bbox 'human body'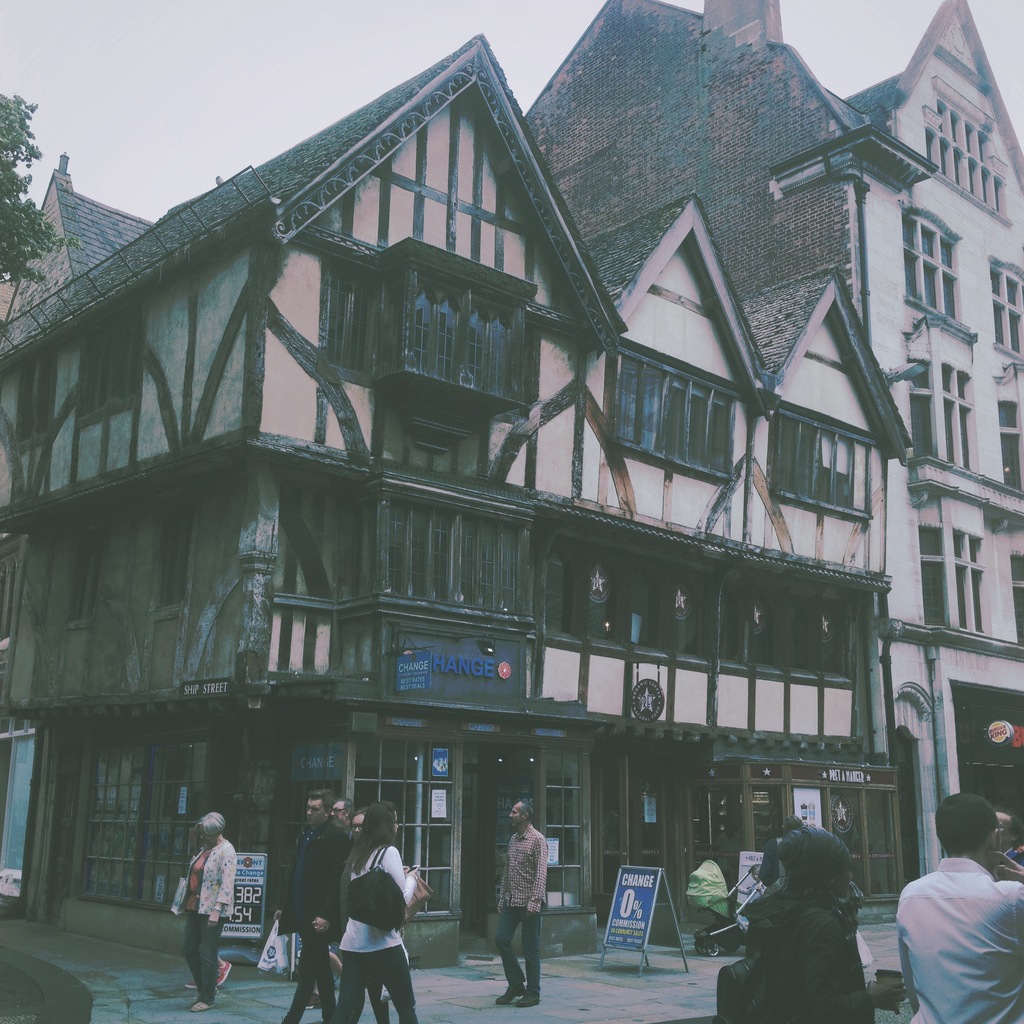
rect(488, 804, 548, 1007)
